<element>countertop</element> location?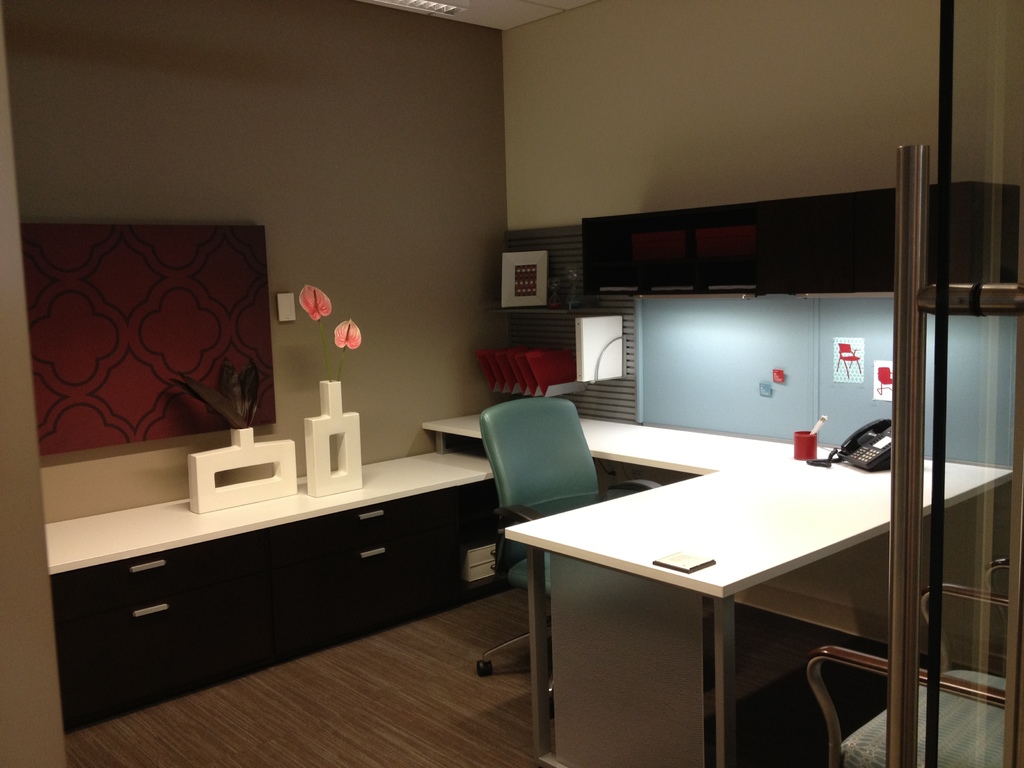
[x1=411, y1=400, x2=1011, y2=767]
